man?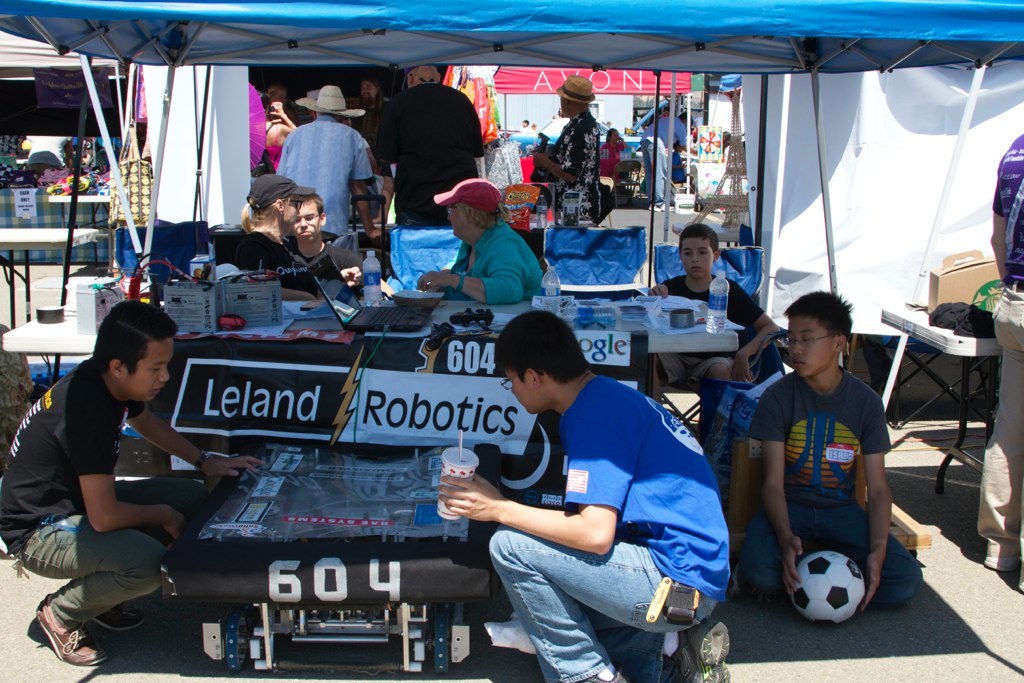
{"left": 517, "top": 121, "right": 531, "bottom": 135}
